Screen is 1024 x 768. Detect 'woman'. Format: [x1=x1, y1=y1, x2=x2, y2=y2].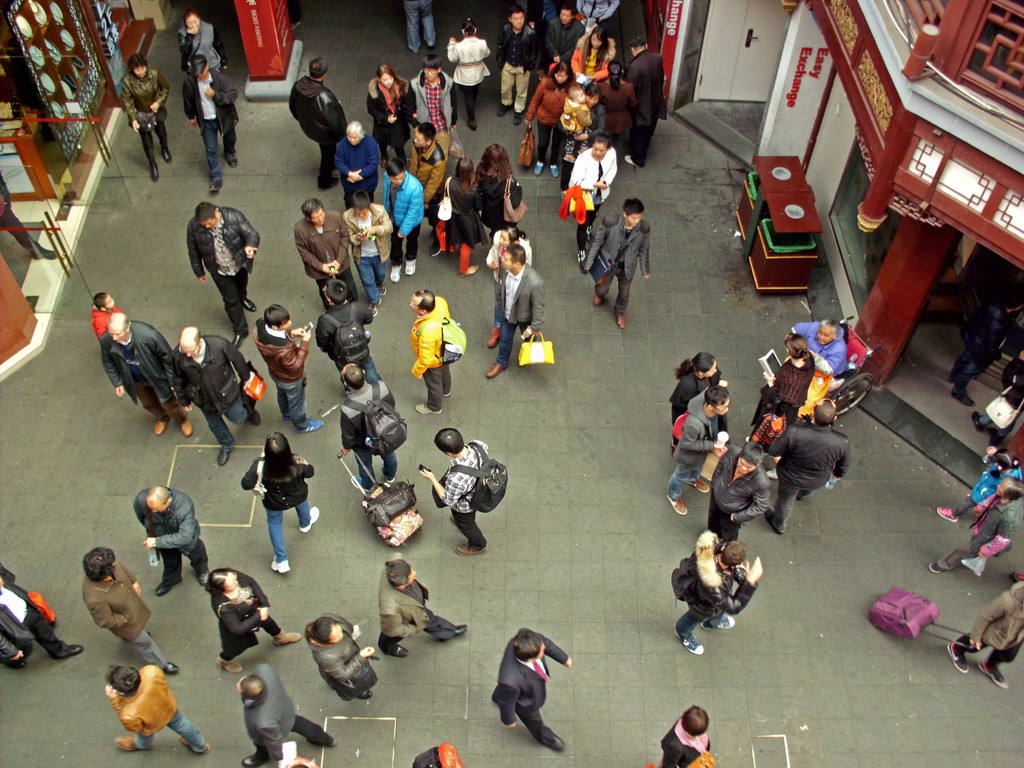
[x1=475, y1=140, x2=526, y2=238].
